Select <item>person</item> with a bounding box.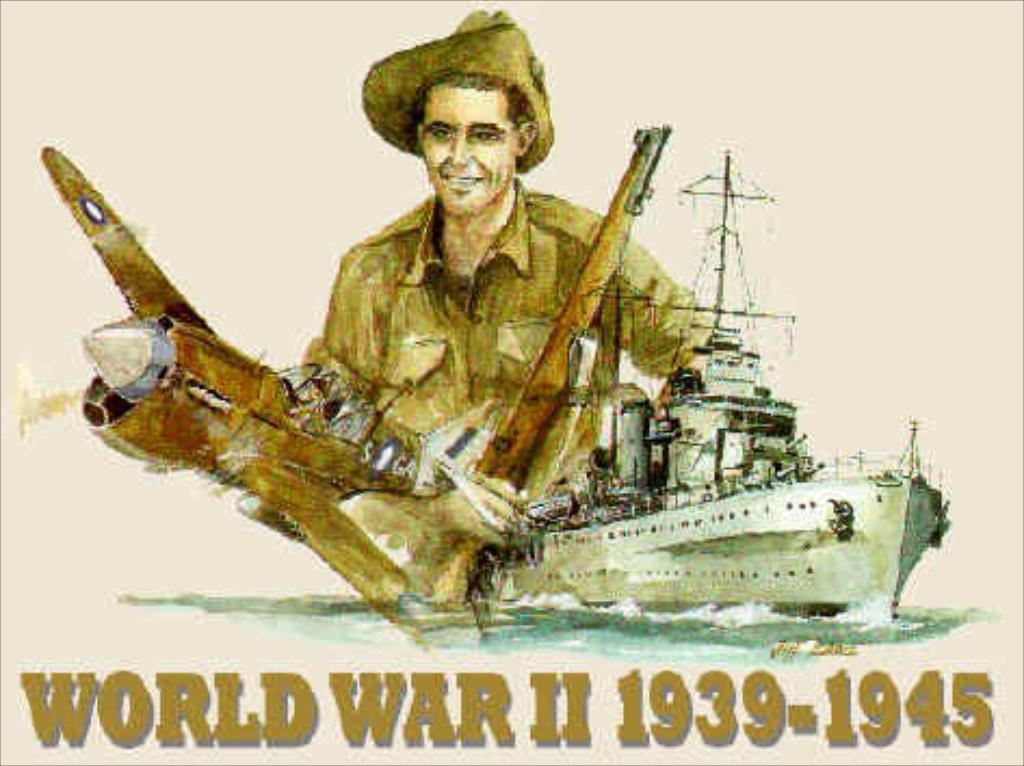
rect(279, 76, 649, 615).
